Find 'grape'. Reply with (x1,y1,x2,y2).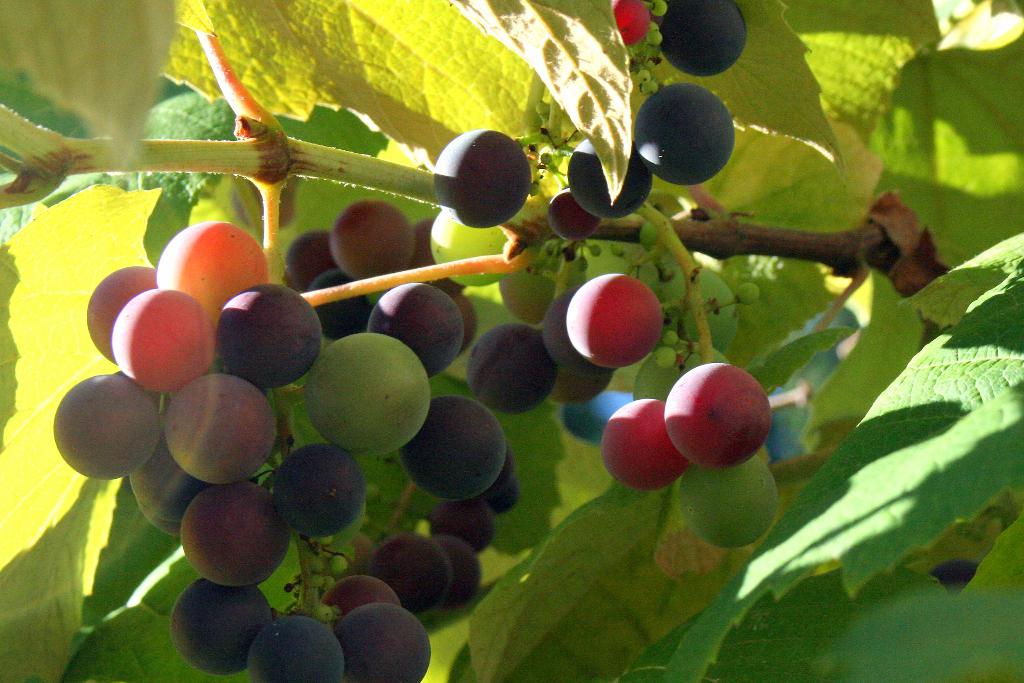
(673,458,779,551).
